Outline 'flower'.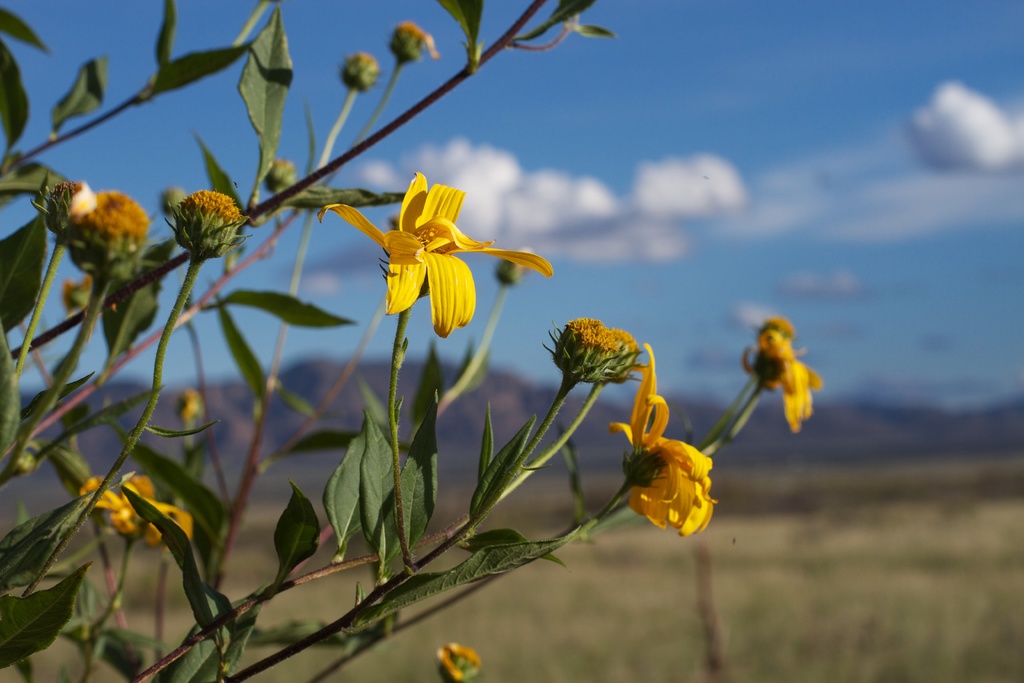
Outline: 76:478:196:547.
